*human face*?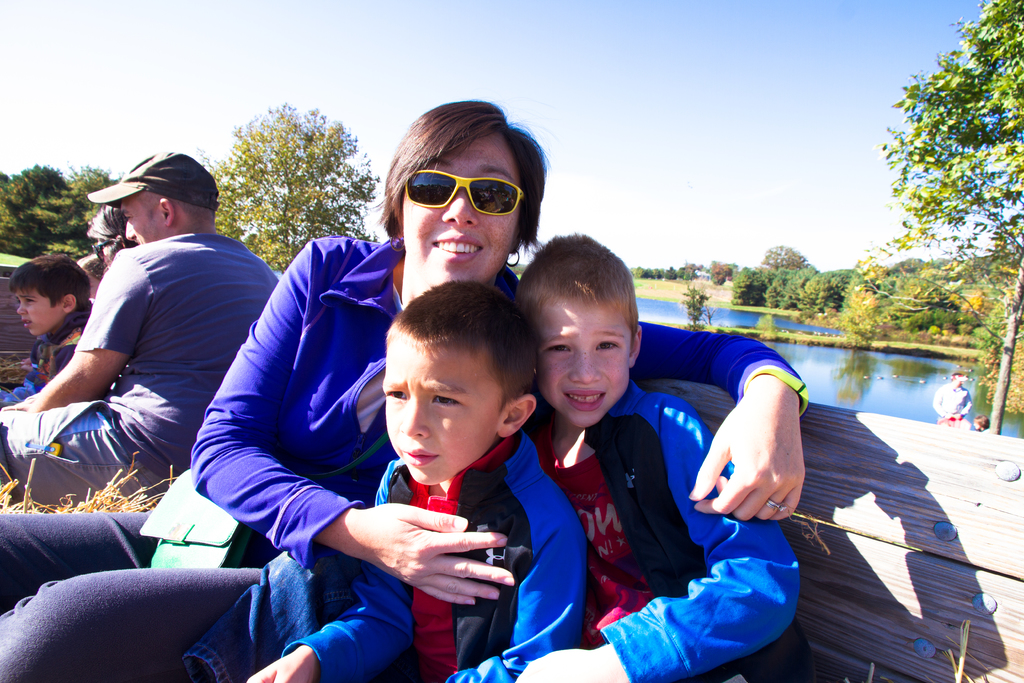
region(15, 288, 65, 337)
